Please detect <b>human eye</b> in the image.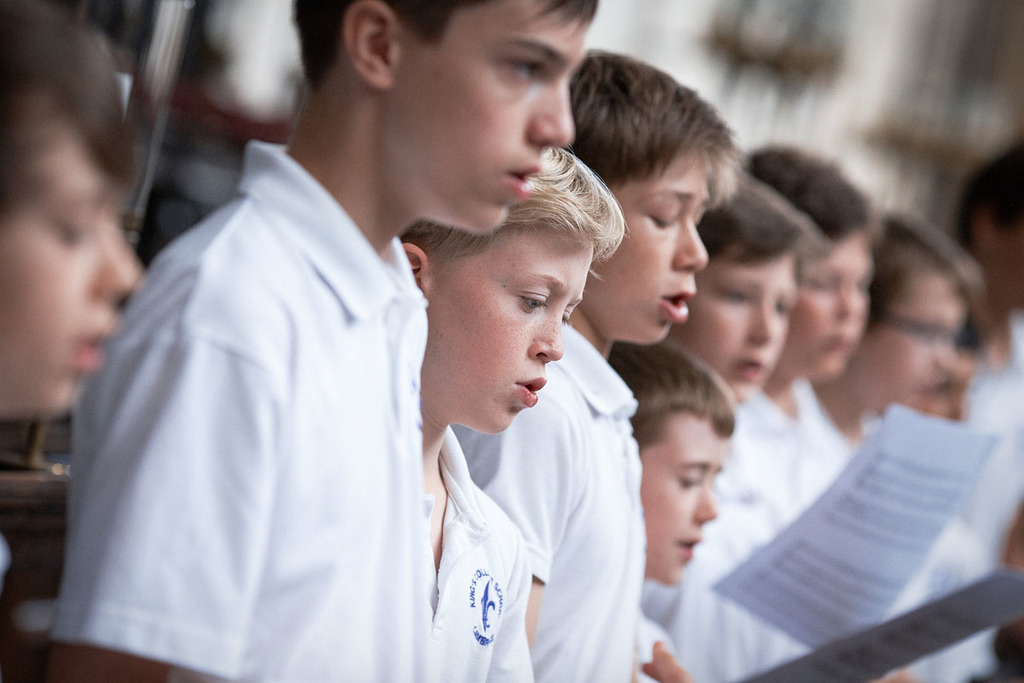
select_region(719, 289, 753, 309).
